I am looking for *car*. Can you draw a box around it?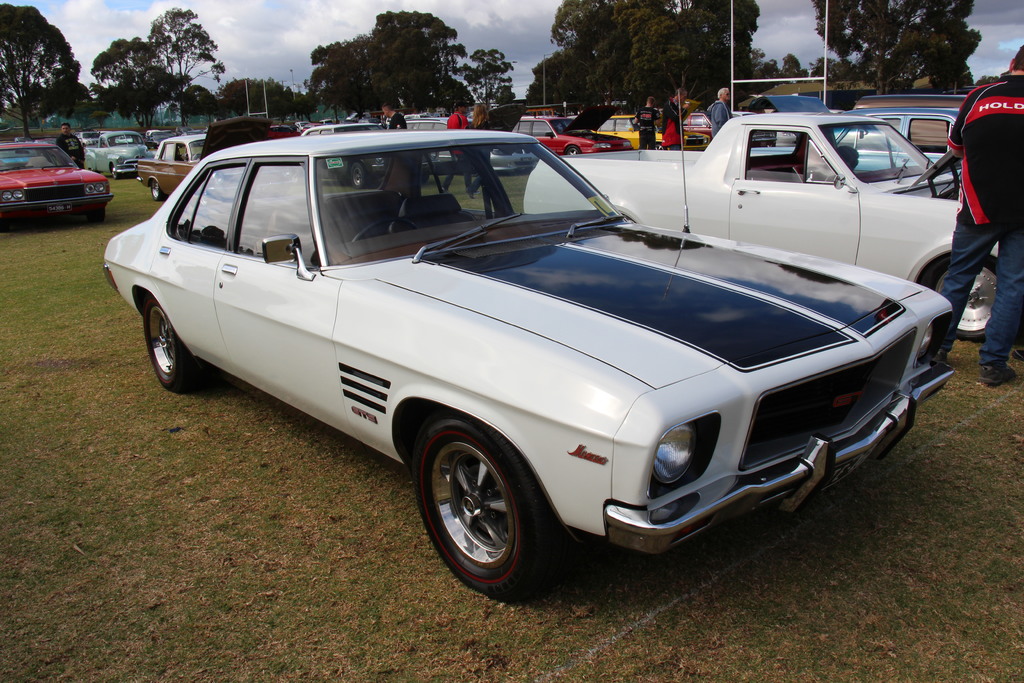
Sure, the bounding box is rect(133, 114, 271, 205).
